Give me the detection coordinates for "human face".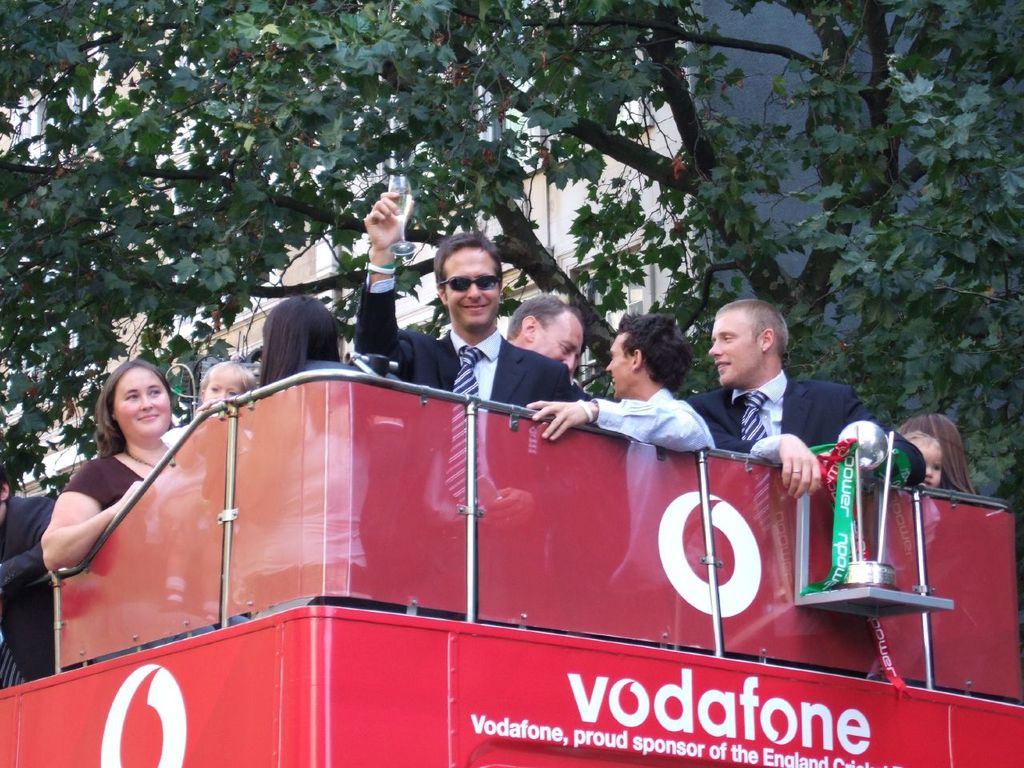
(447, 247, 498, 322).
